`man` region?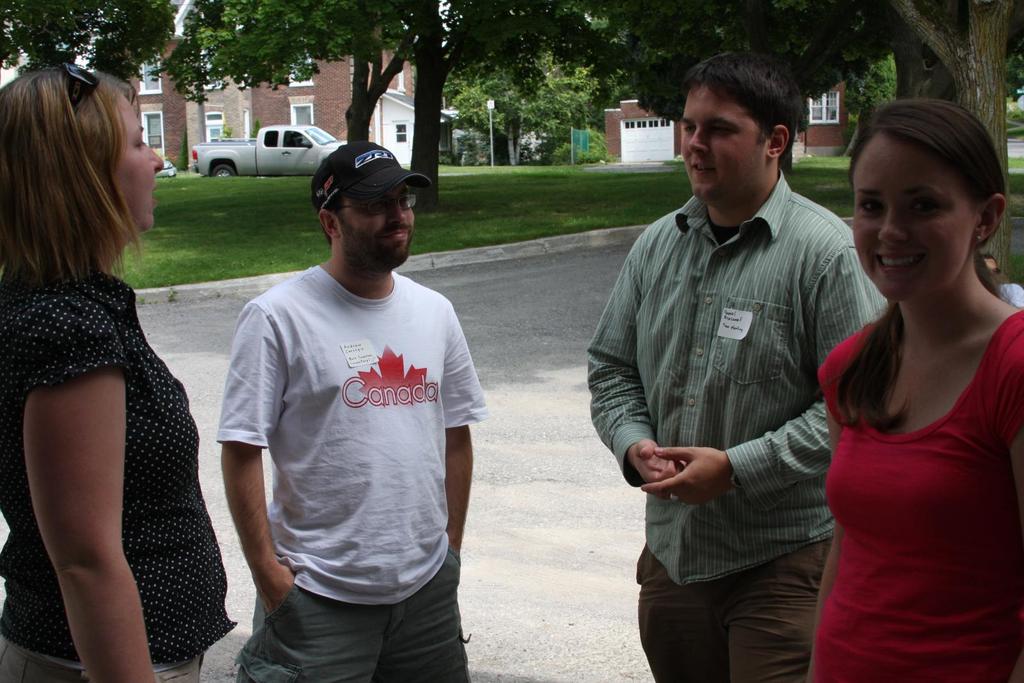
215/146/480/682
